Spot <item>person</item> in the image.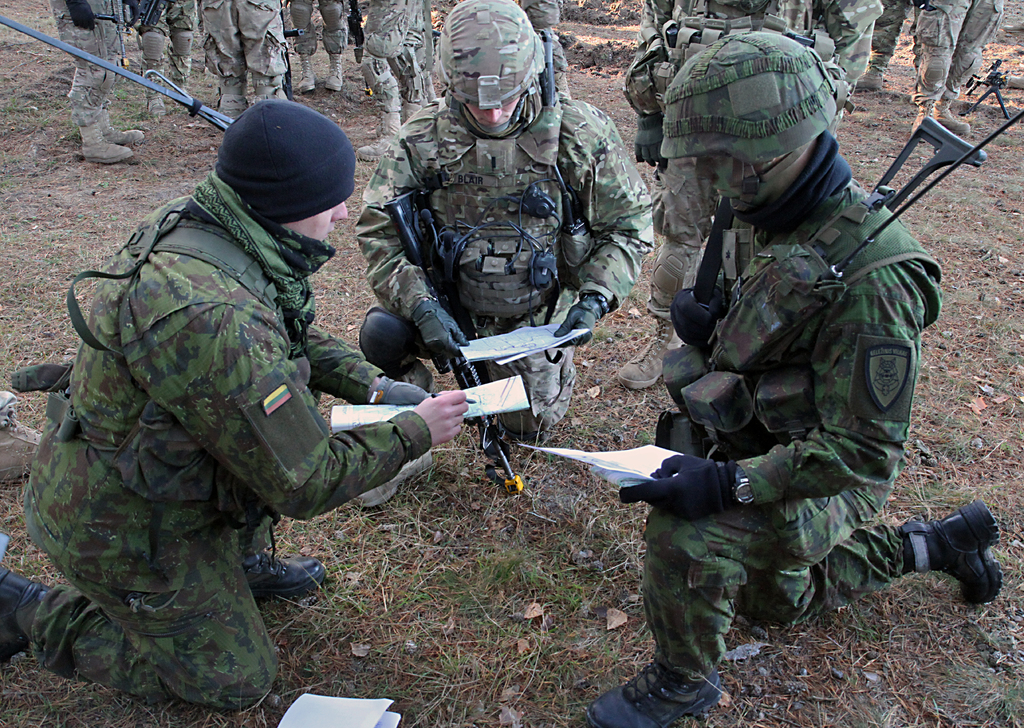
<item>person</item> found at box(51, 74, 425, 727).
